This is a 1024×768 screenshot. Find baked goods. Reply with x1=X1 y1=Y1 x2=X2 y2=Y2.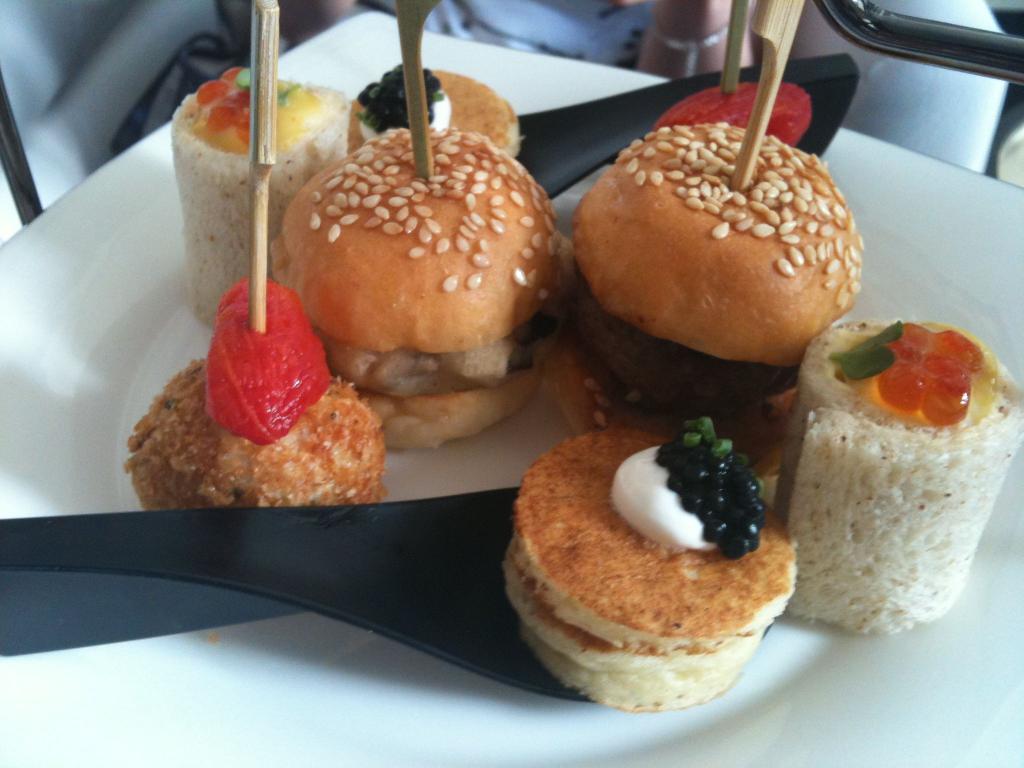
x1=513 y1=405 x2=820 y2=735.
